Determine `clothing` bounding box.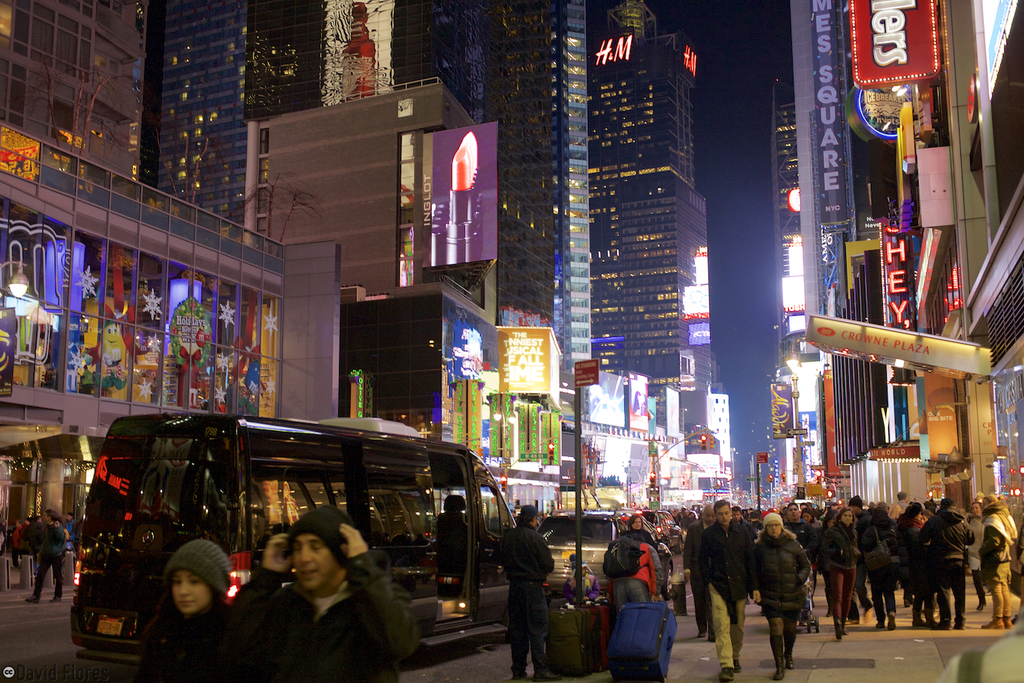
Determined: bbox=(214, 542, 407, 682).
